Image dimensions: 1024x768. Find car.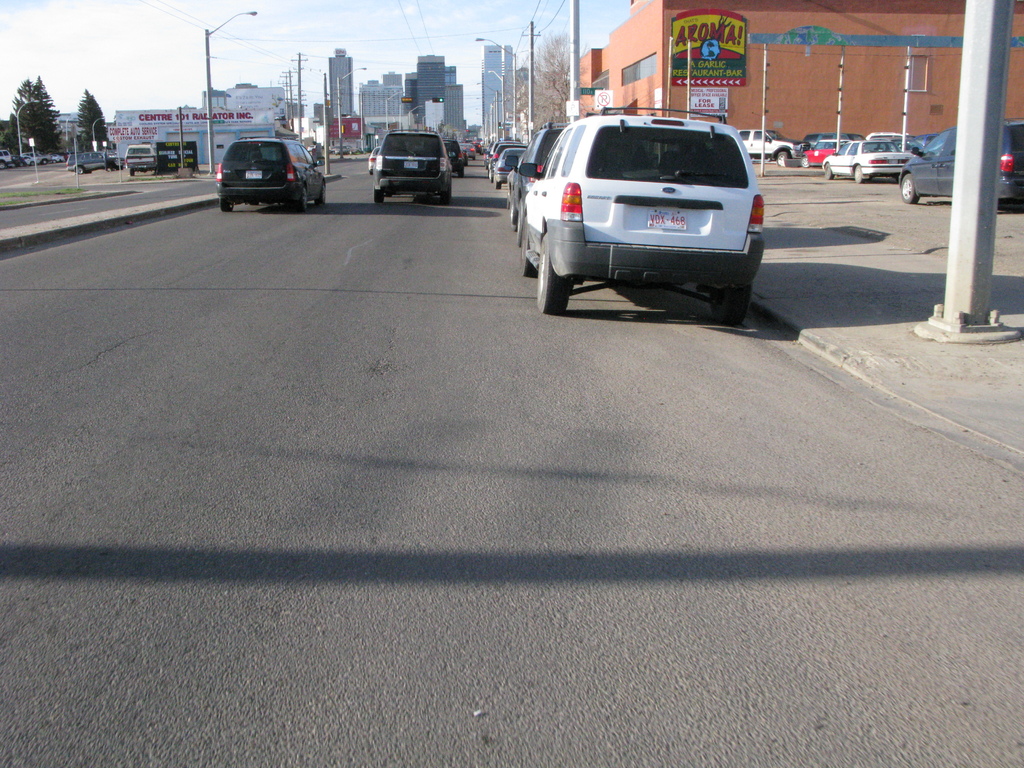
box=[732, 118, 1023, 203].
